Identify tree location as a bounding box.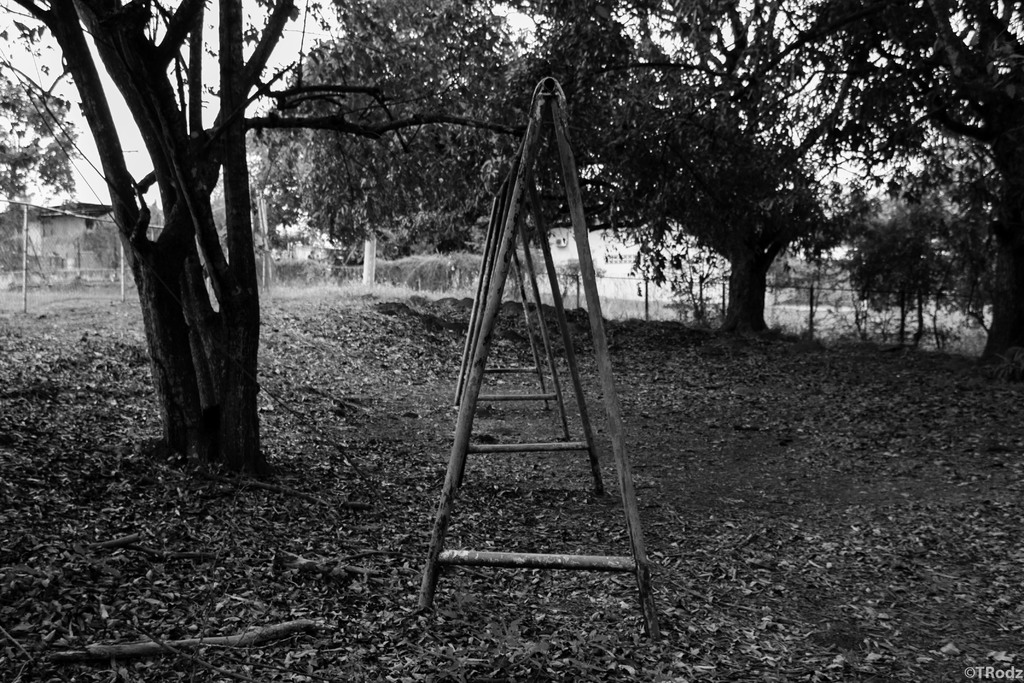
bbox=(45, 21, 339, 466).
